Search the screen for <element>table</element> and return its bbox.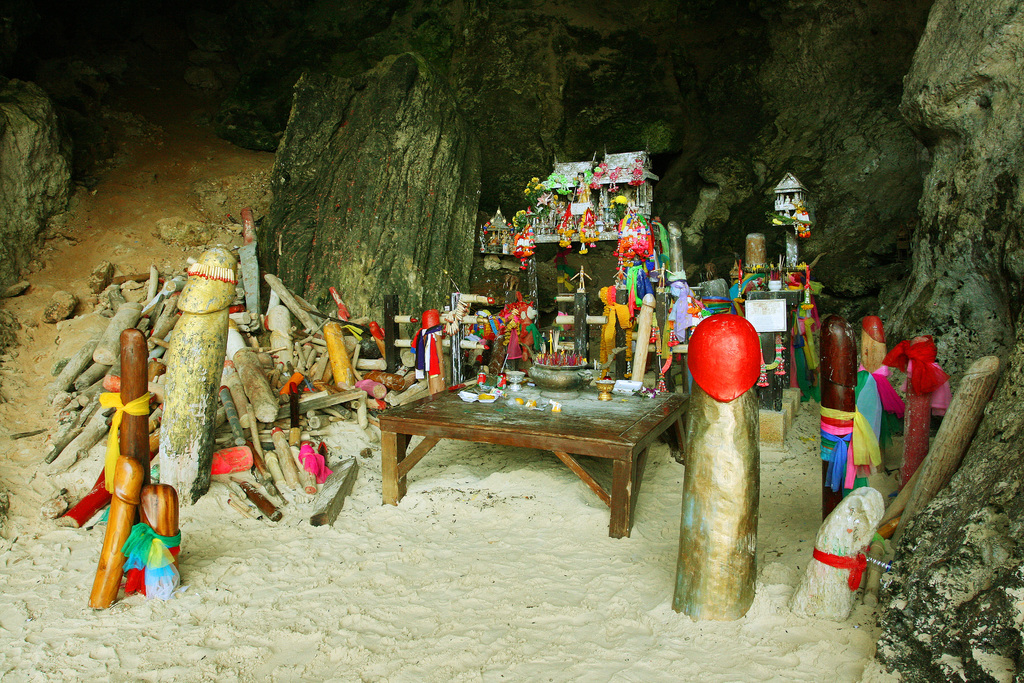
Found: locate(358, 374, 711, 539).
